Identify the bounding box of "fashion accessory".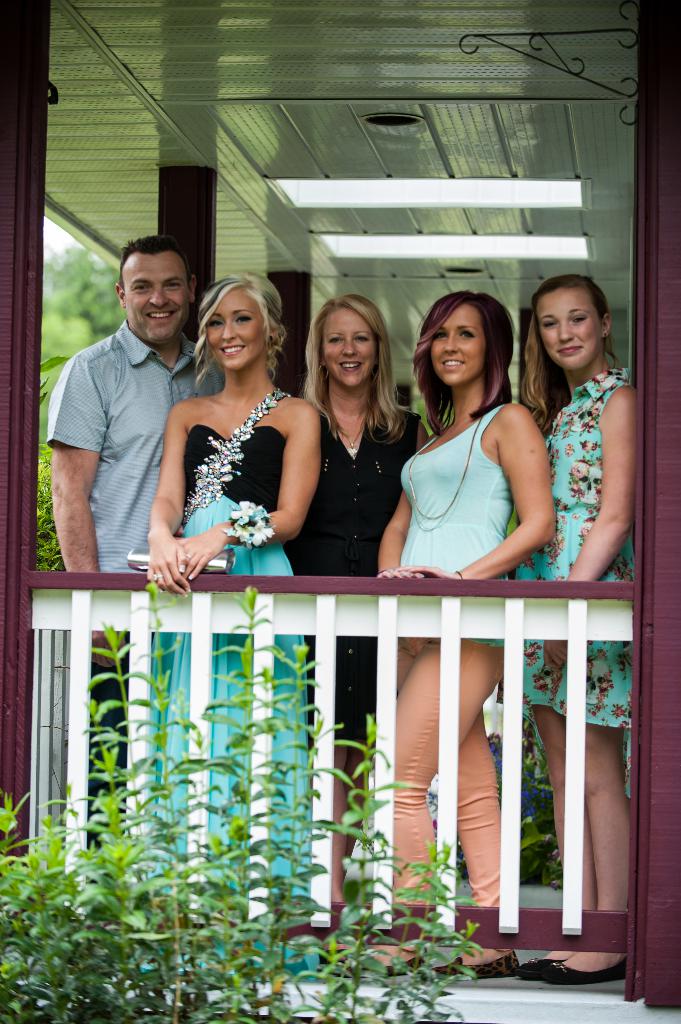
l=334, t=426, r=365, b=449.
